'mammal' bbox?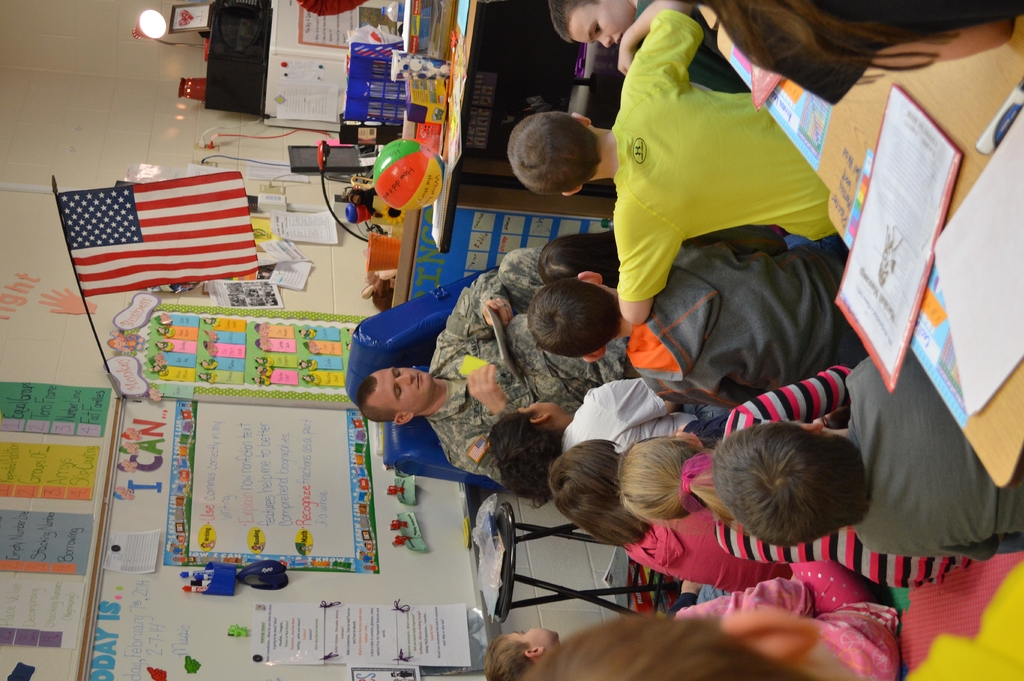
bbox=[541, 0, 705, 78]
